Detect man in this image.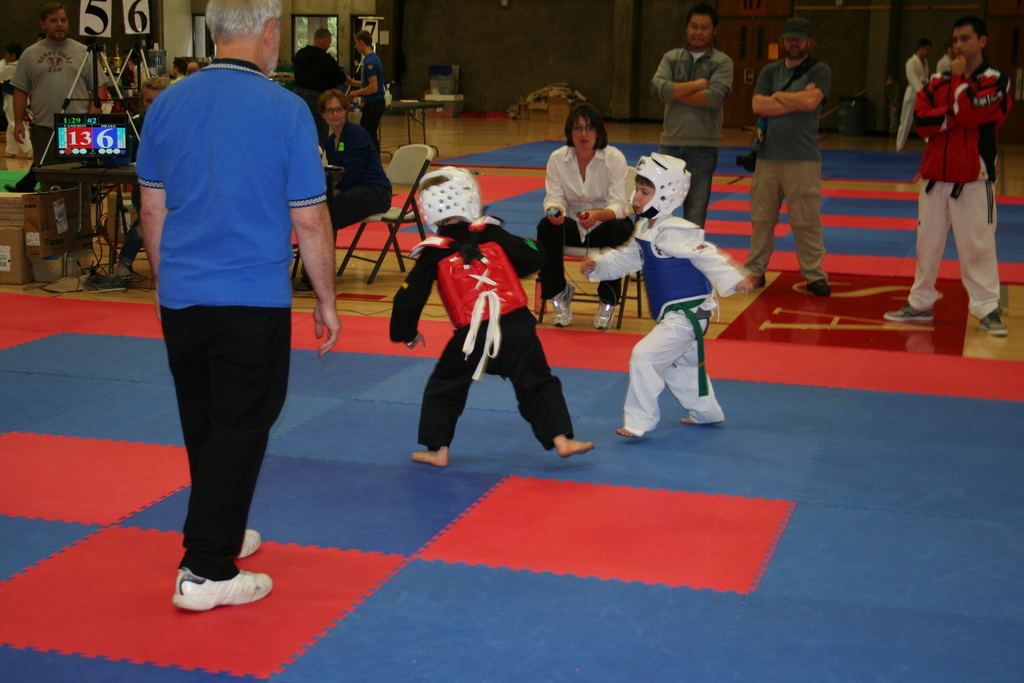
Detection: {"x1": 344, "y1": 30, "x2": 388, "y2": 140}.
